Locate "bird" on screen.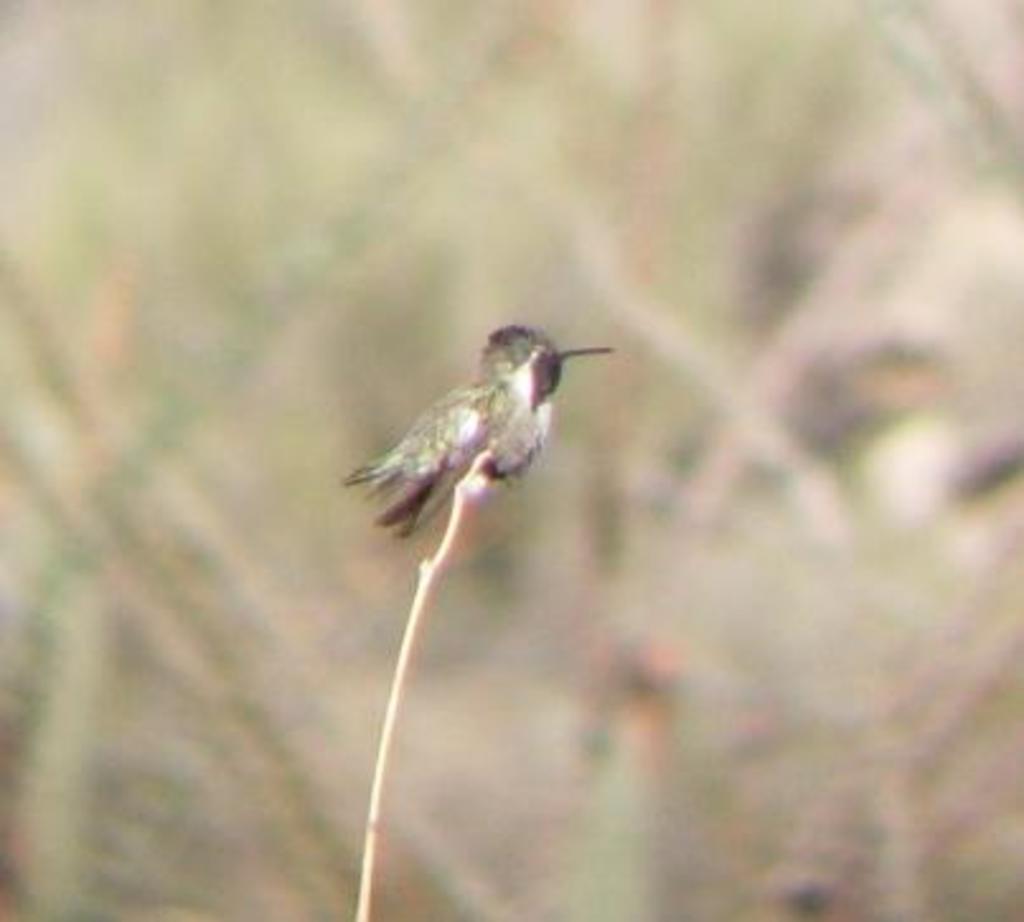
On screen at bbox=(333, 317, 620, 544).
